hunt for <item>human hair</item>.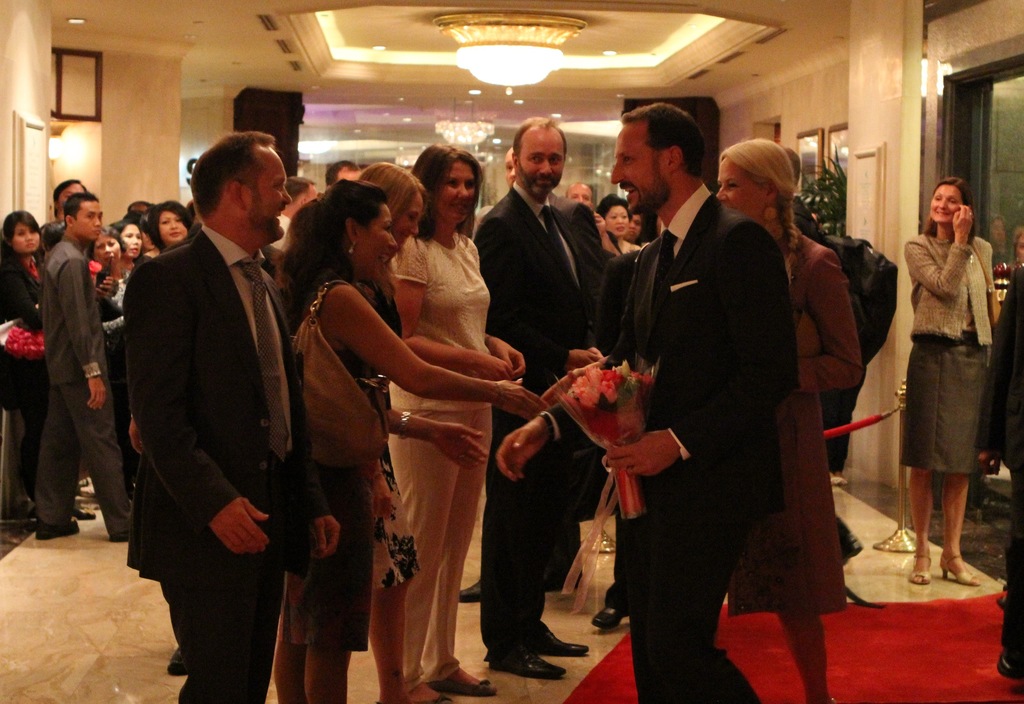
Hunted down at <bbox>284, 172, 308, 207</bbox>.
